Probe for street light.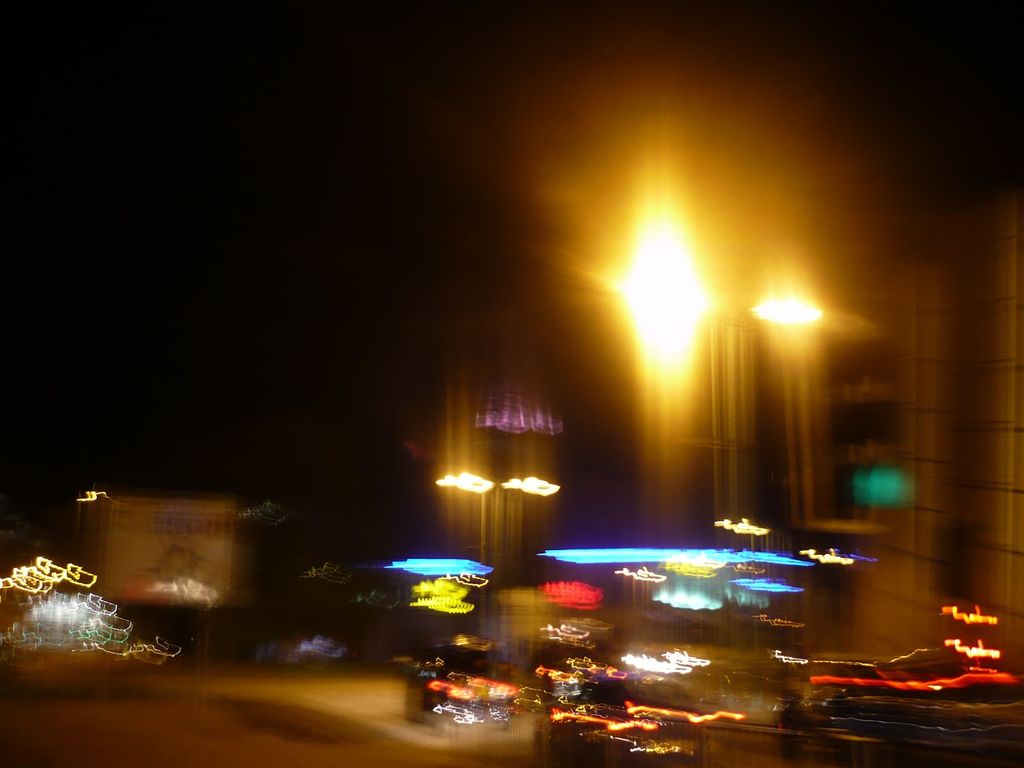
Probe result: [left=625, top=188, right=714, bottom=390].
